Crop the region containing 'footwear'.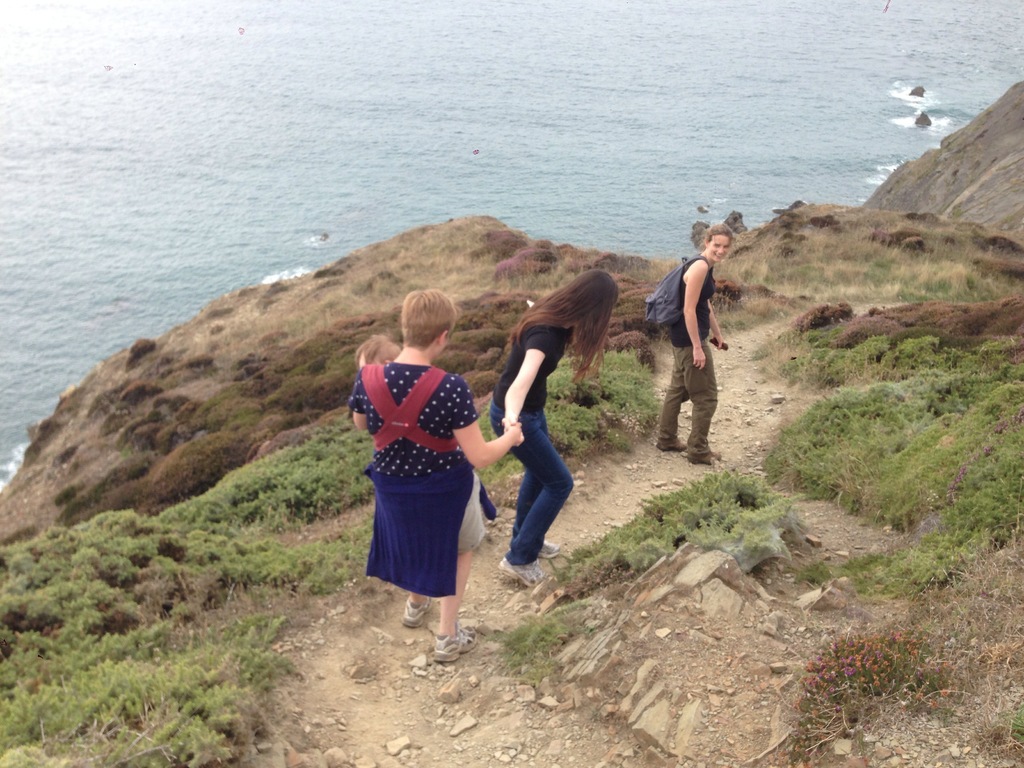
Crop region: crop(431, 618, 479, 664).
